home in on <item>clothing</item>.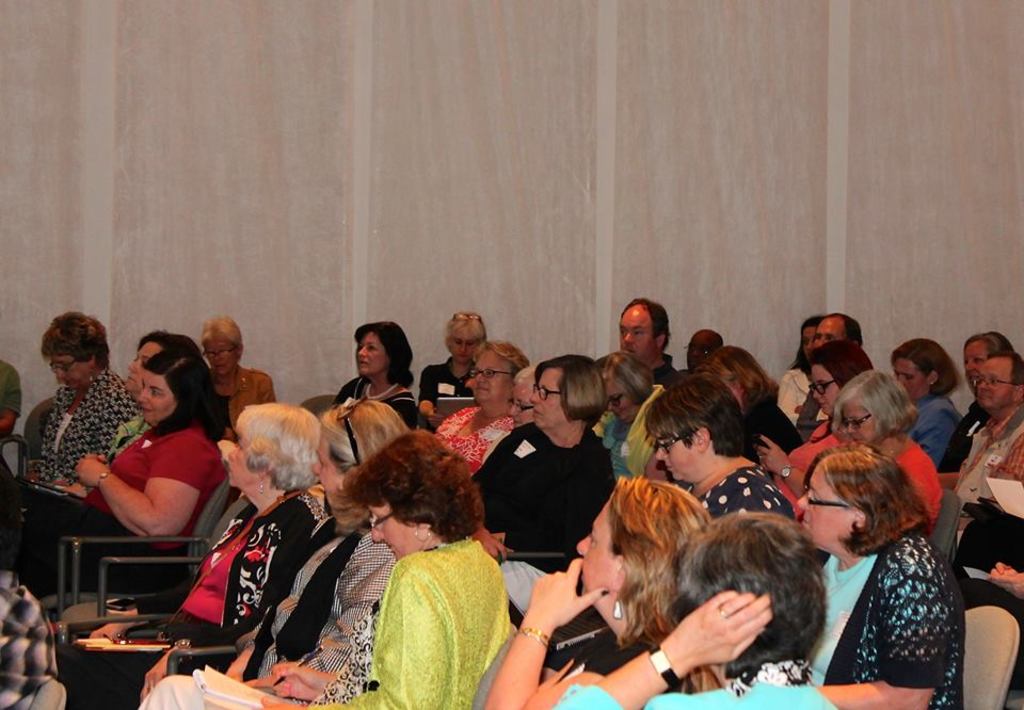
Homed in at bbox(795, 527, 963, 709).
